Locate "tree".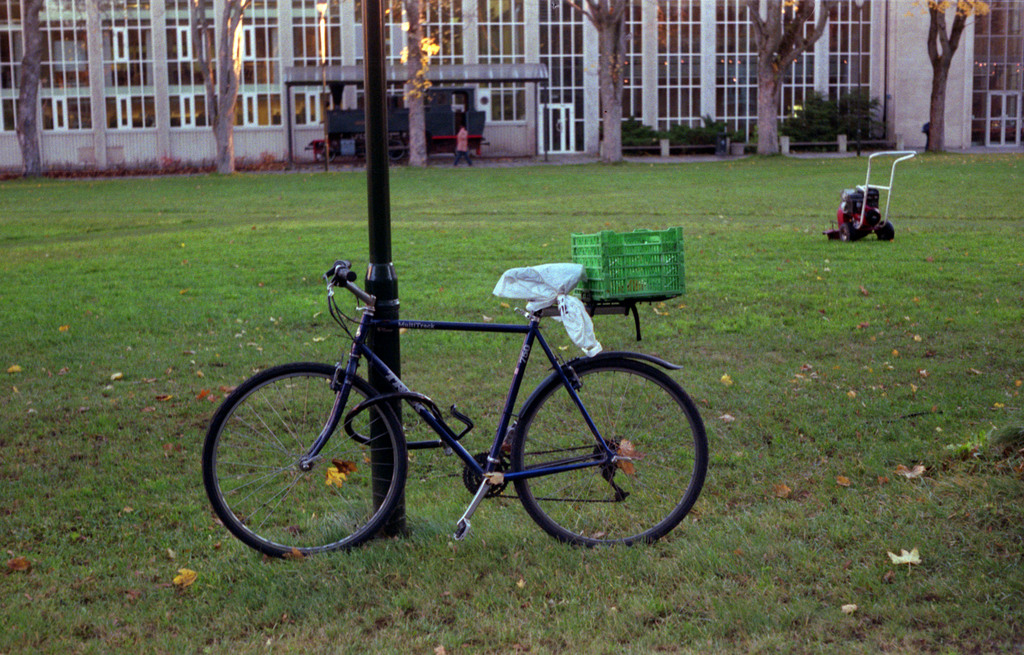
Bounding box: [left=388, top=0, right=514, bottom=174].
